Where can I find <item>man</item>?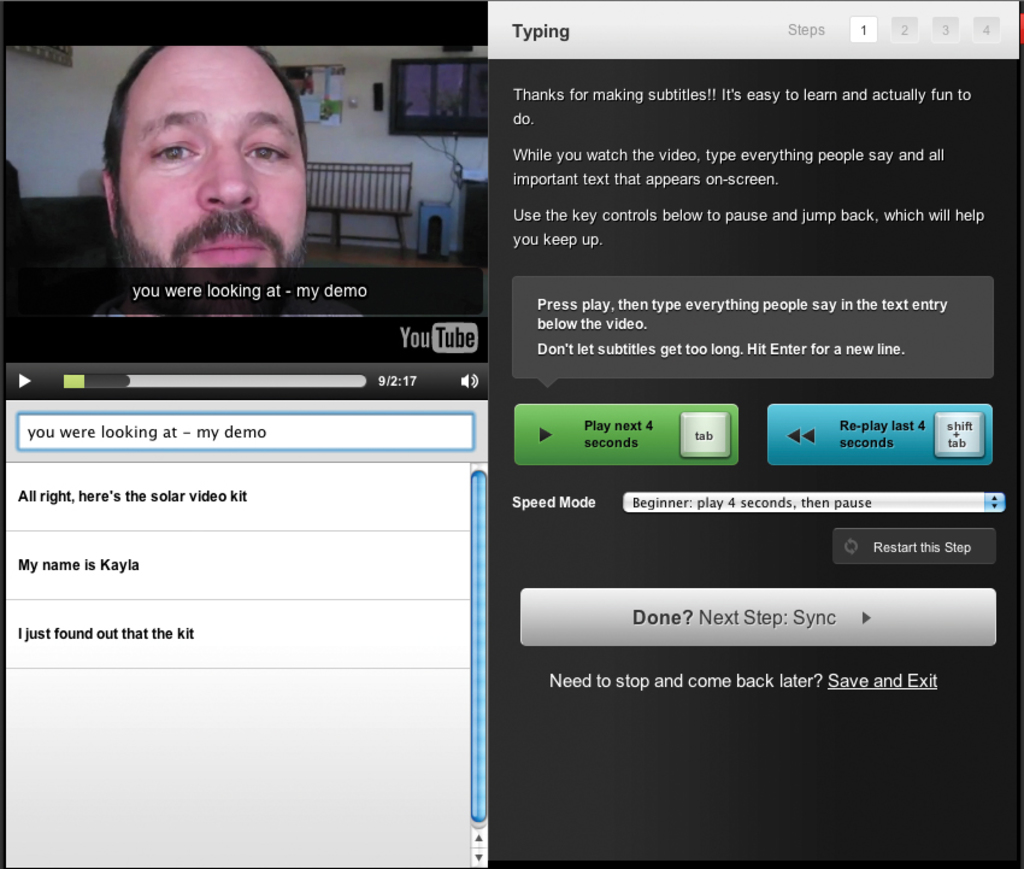
You can find it at locate(58, 75, 354, 286).
